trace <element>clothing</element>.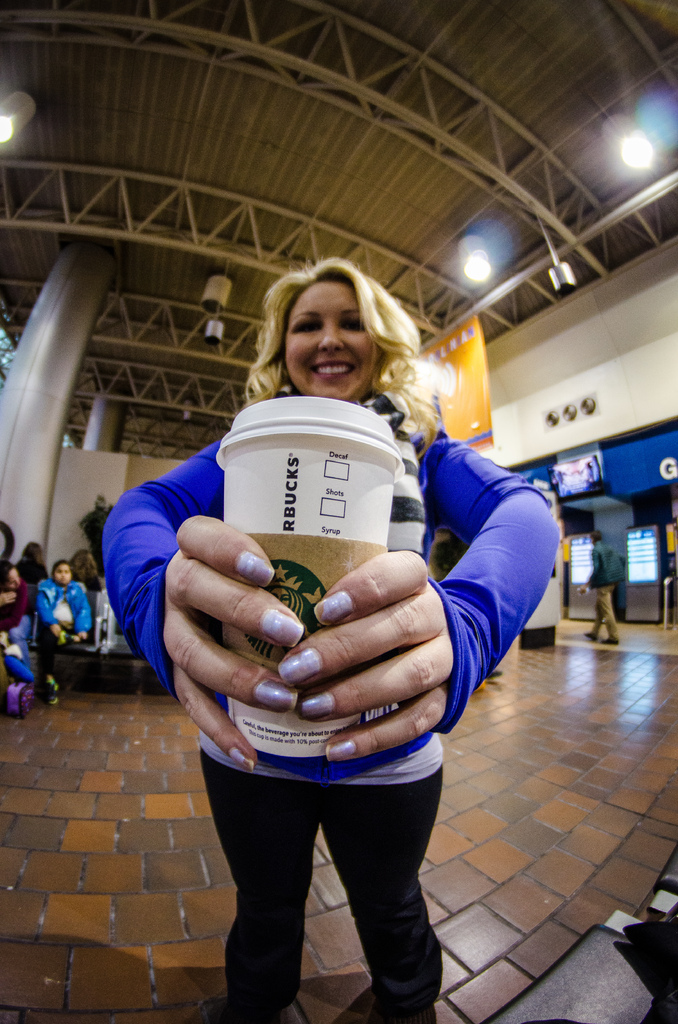
Traced to [x1=0, y1=580, x2=34, y2=667].
